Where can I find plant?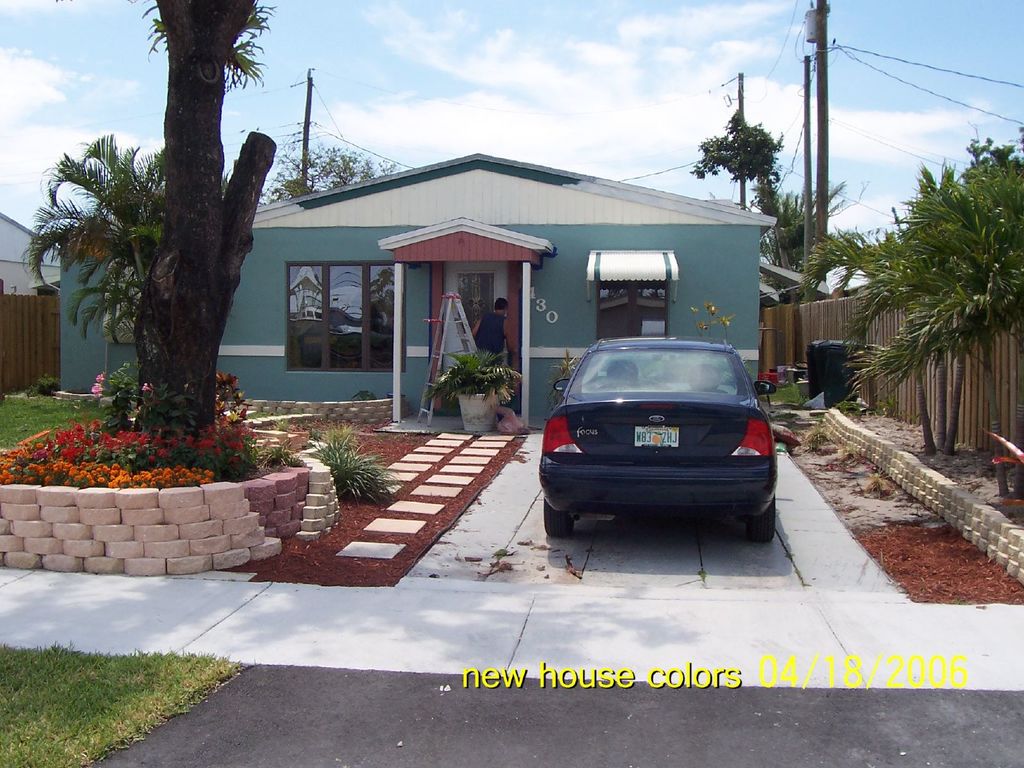
You can find it at detection(214, 365, 255, 423).
